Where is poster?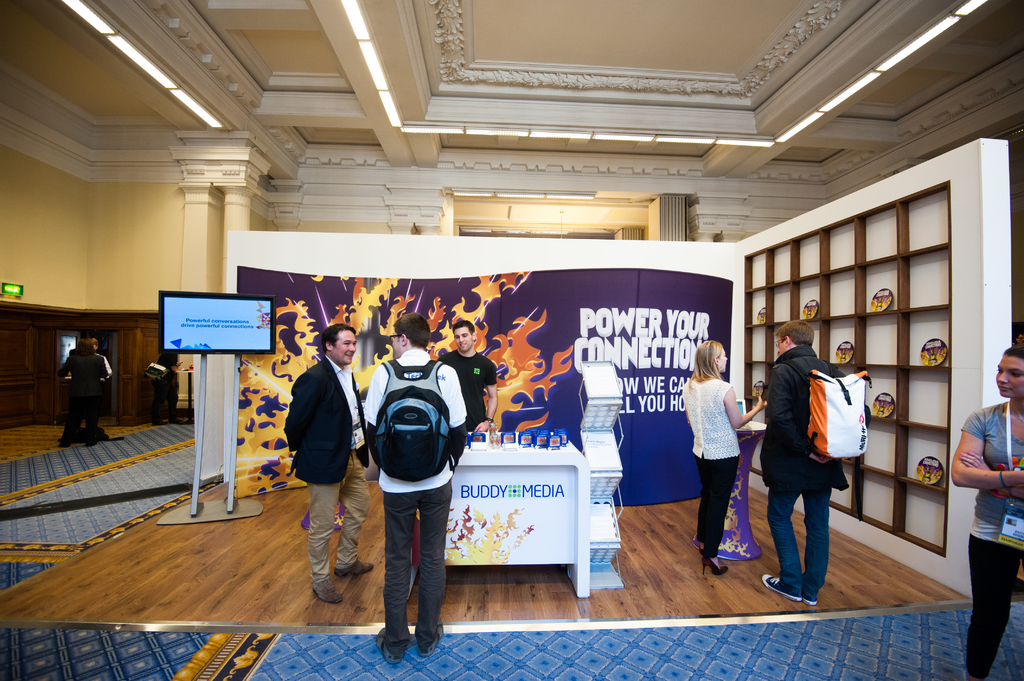
[234,263,734,503].
